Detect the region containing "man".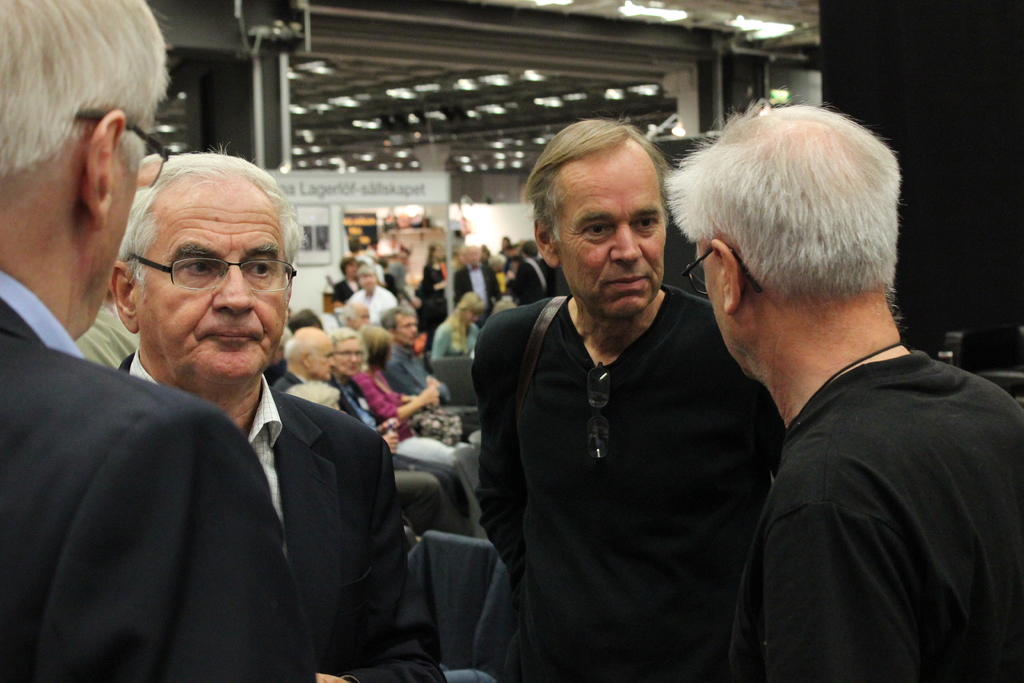
<region>508, 235, 560, 293</region>.
